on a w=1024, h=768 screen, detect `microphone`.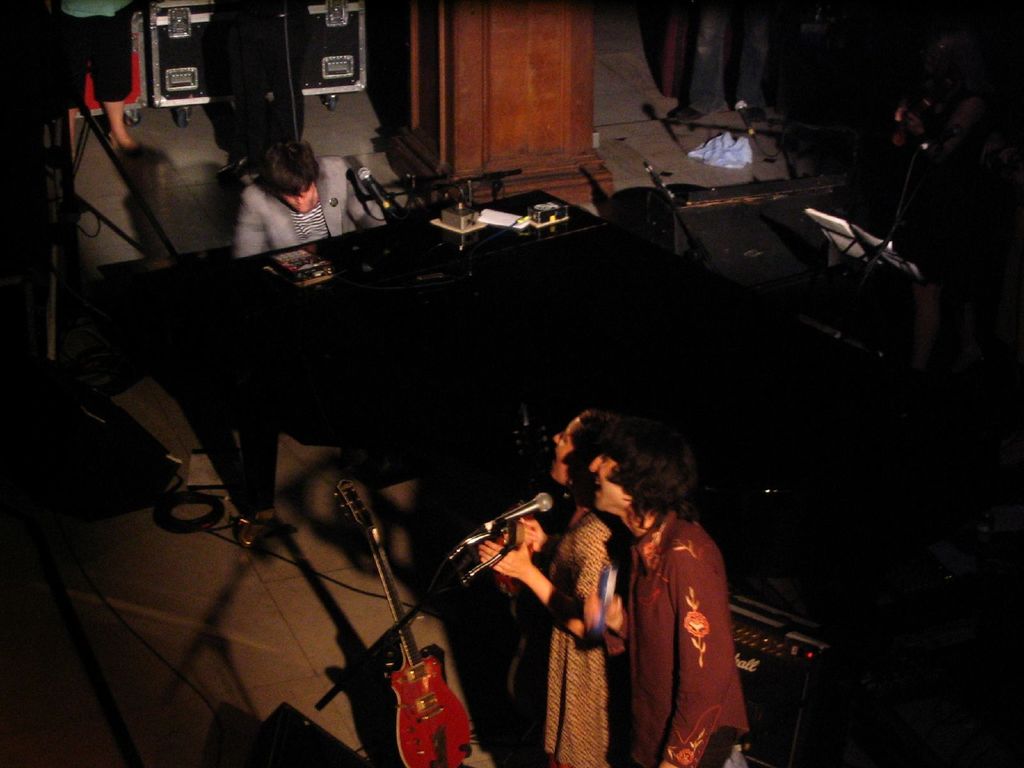
bbox=(732, 98, 755, 134).
